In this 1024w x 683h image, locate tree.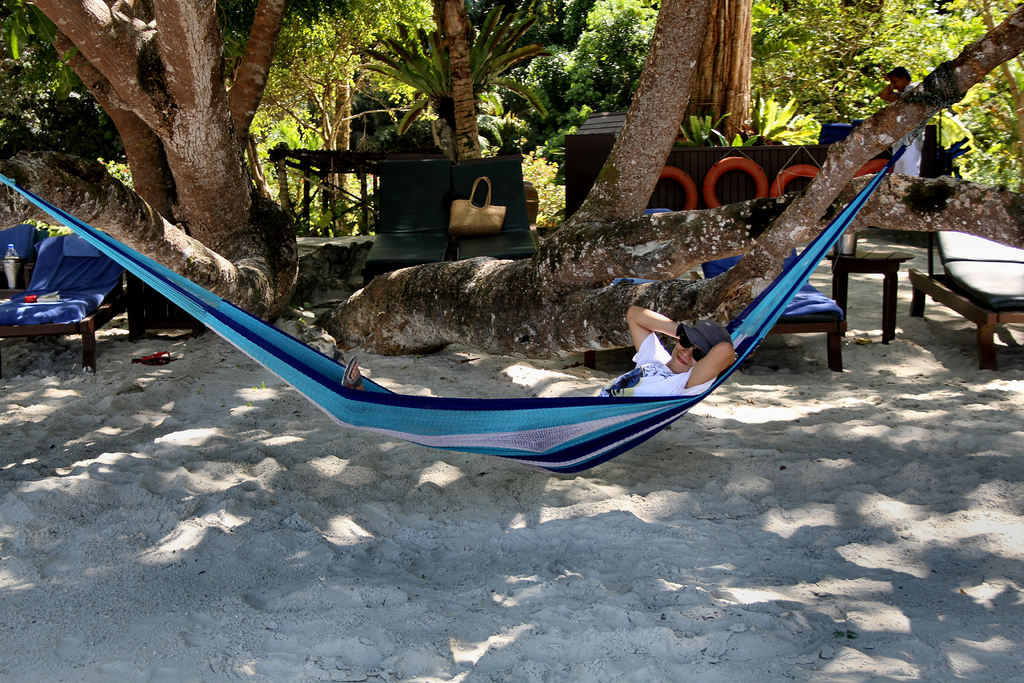
Bounding box: 746, 0, 893, 117.
